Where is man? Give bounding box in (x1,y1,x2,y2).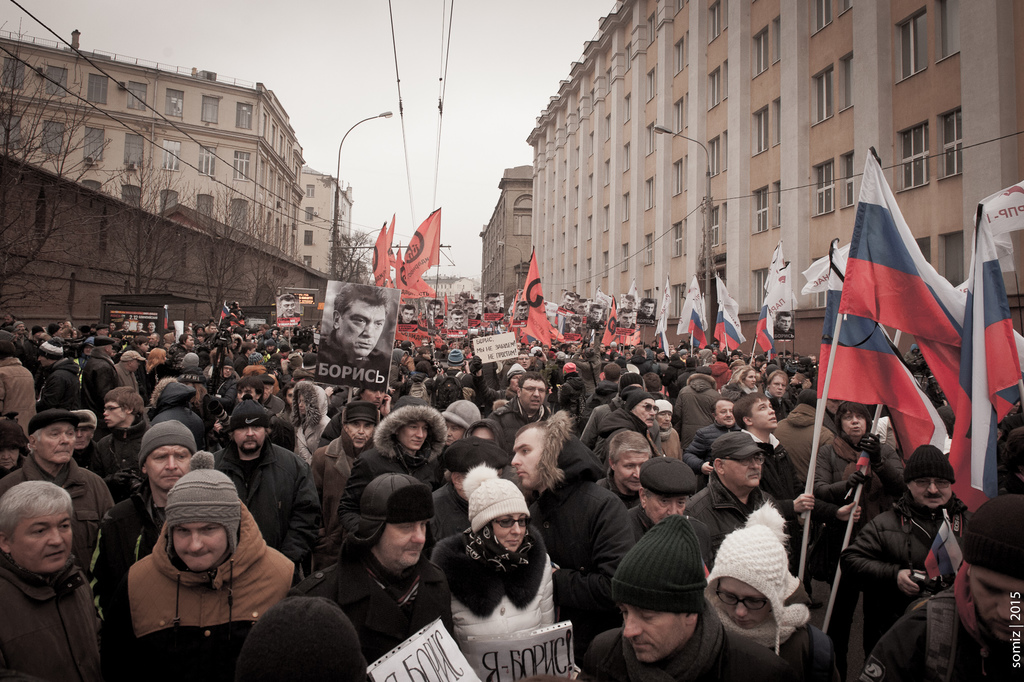
(510,407,636,646).
